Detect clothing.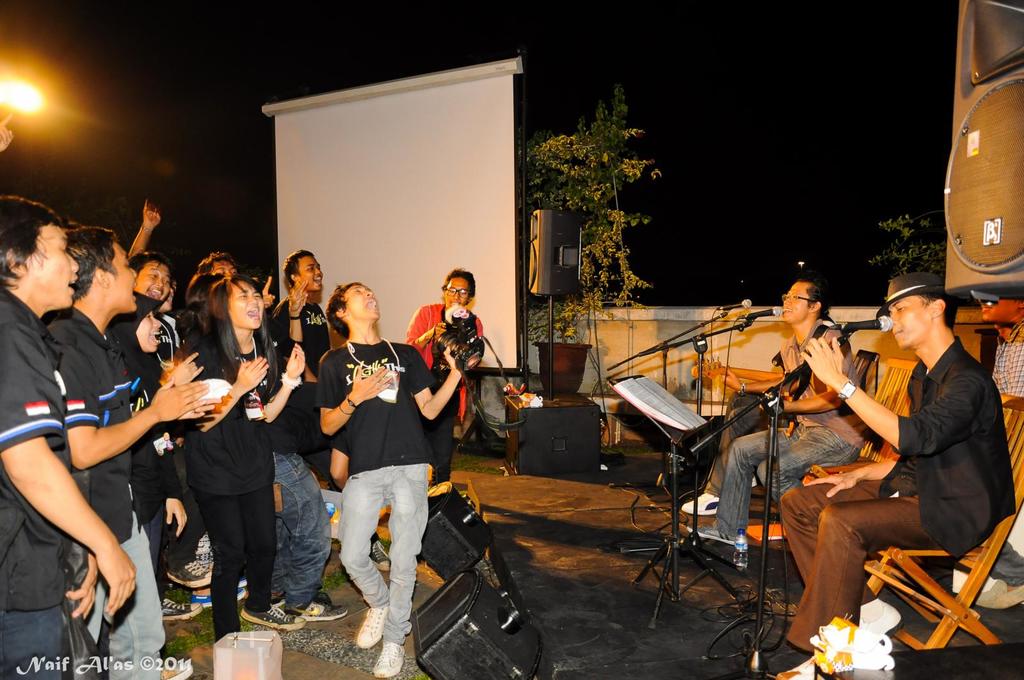
Detected at {"x1": 120, "y1": 356, "x2": 188, "y2": 532}.
